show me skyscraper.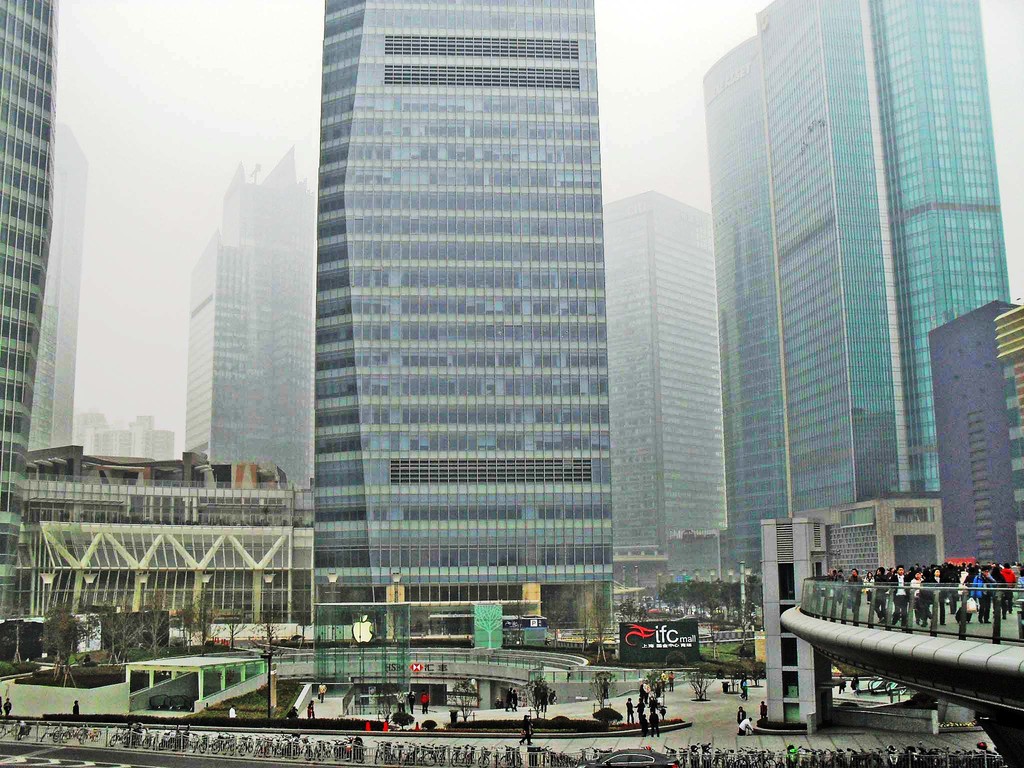
skyscraper is here: Rect(701, 0, 1014, 586).
